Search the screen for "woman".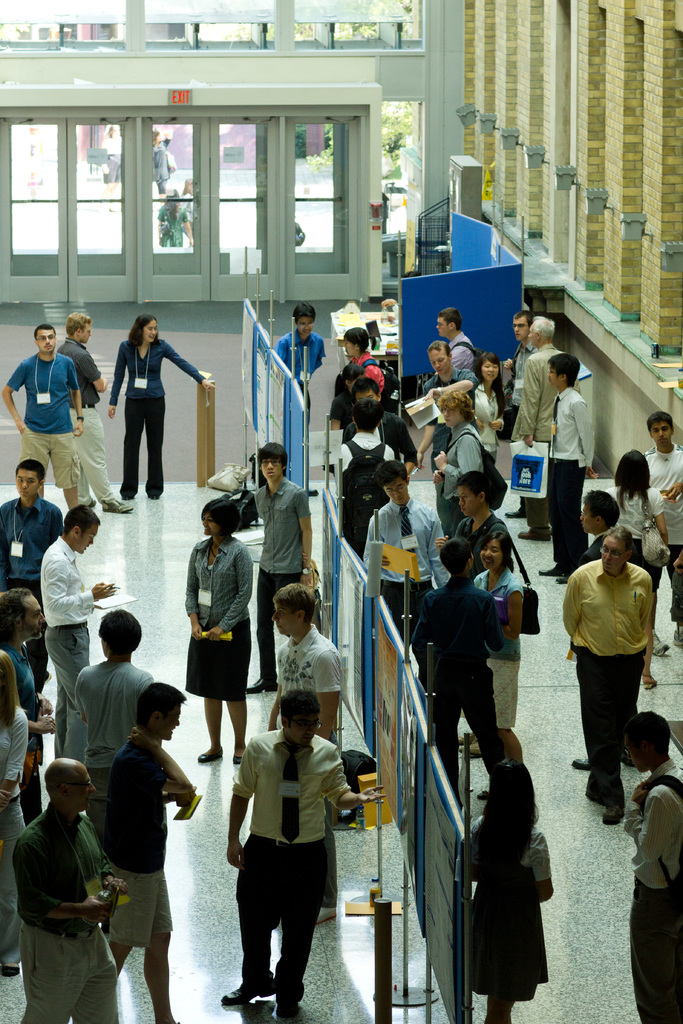
Found at bbox(0, 646, 31, 975).
